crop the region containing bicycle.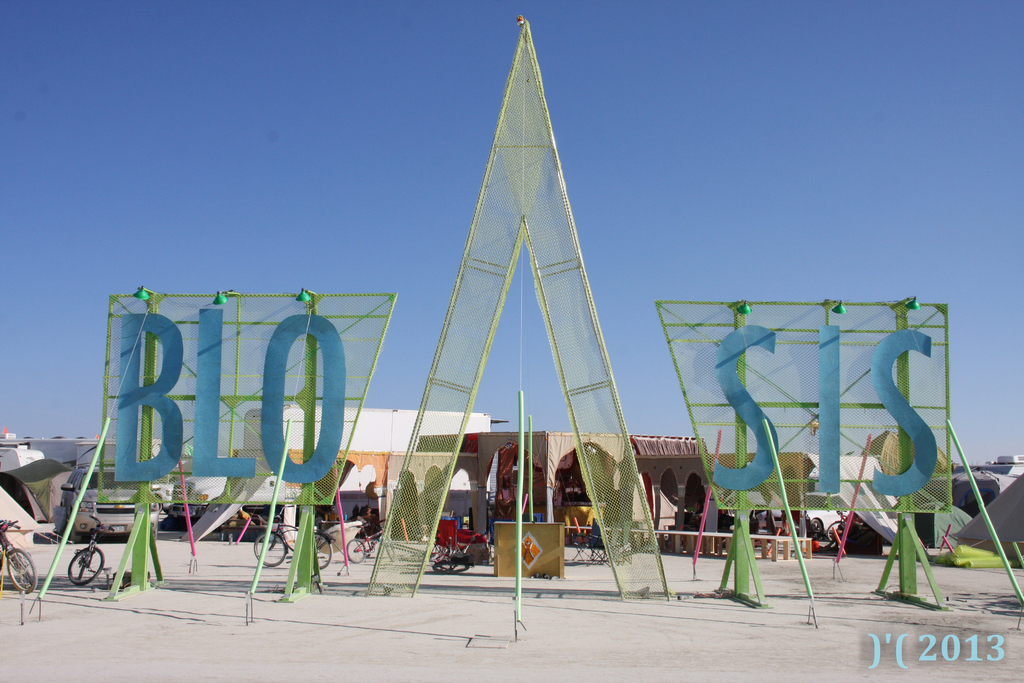
Crop region: box=[340, 518, 394, 564].
